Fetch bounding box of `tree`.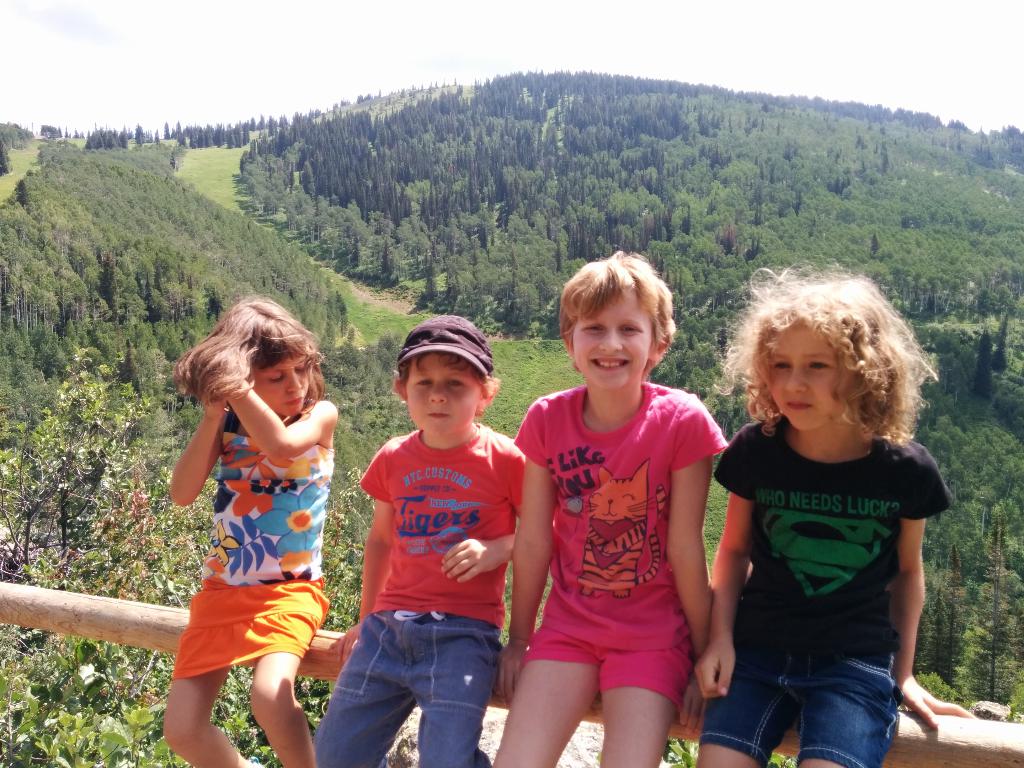
Bbox: <box>0,347,372,767</box>.
